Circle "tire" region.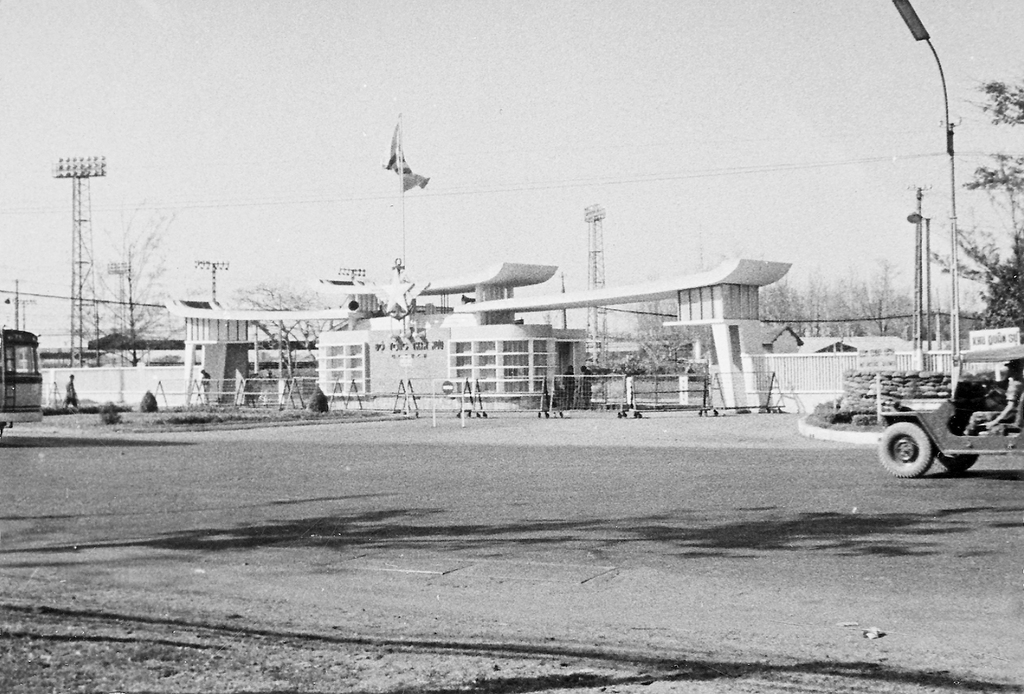
Region: x1=0, y1=418, x2=5, y2=435.
